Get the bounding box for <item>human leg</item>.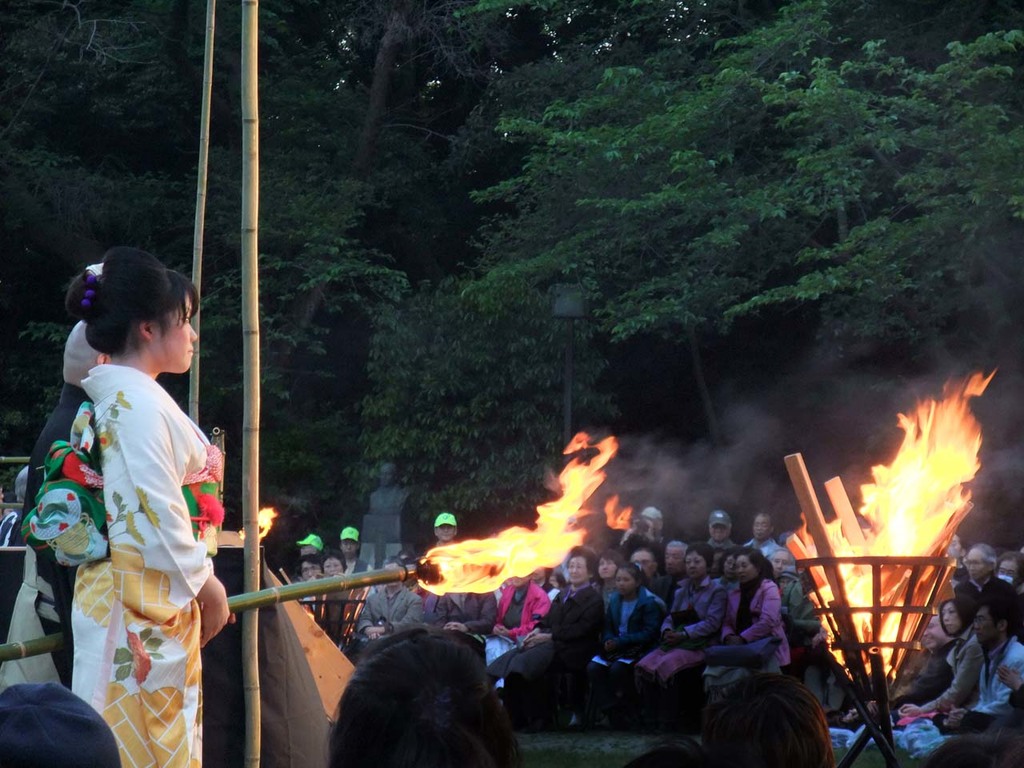
locate(489, 648, 524, 689).
